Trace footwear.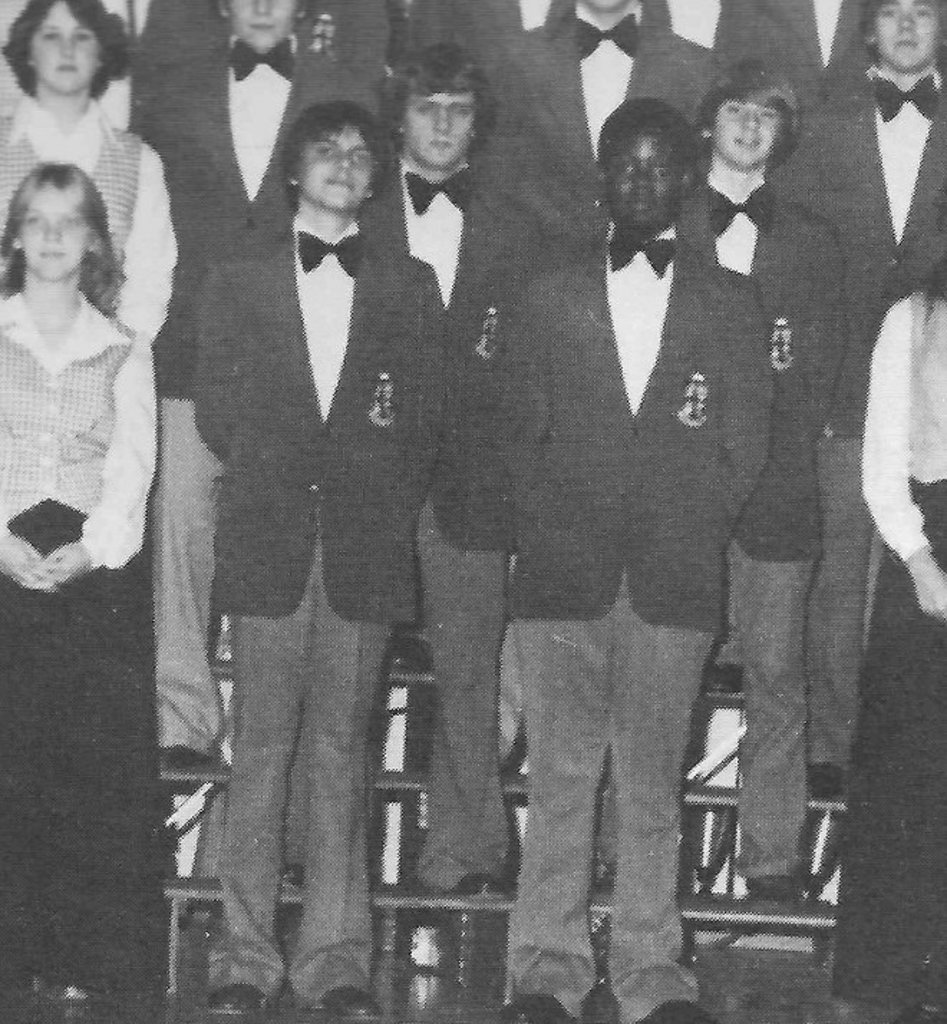
Traced to 156, 740, 220, 769.
